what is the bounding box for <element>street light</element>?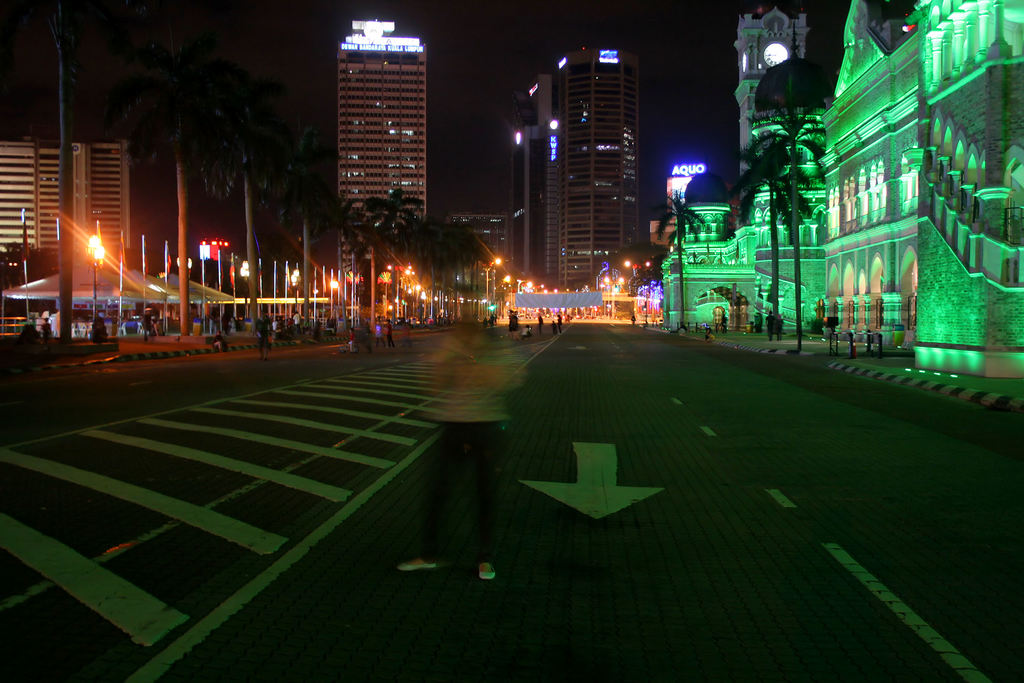
box=[290, 270, 300, 313].
